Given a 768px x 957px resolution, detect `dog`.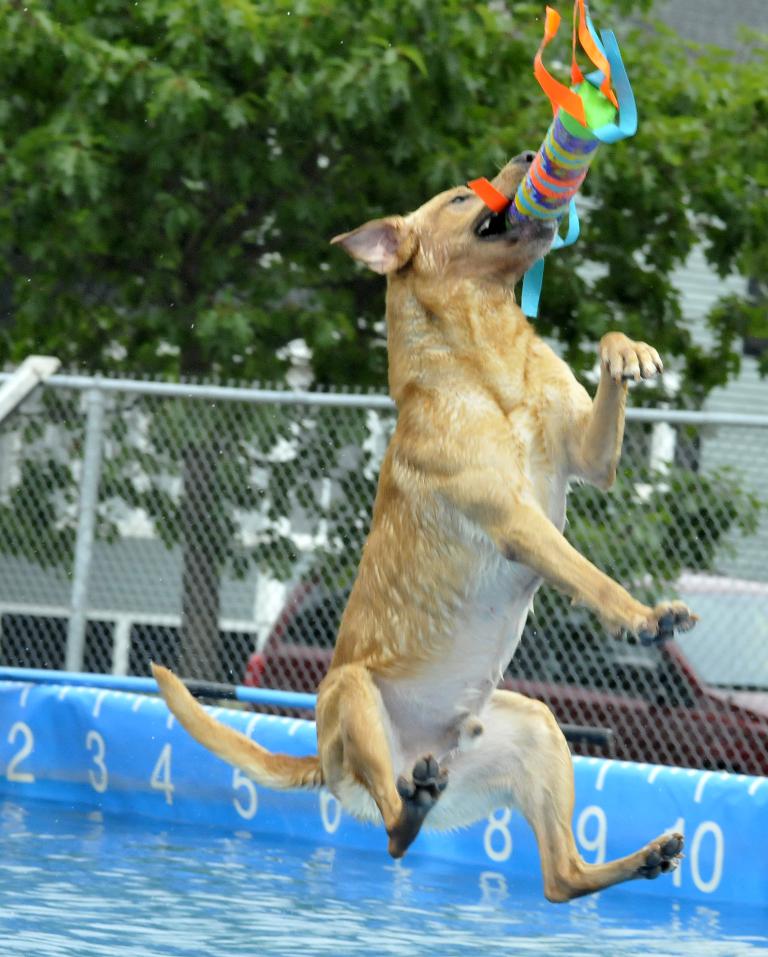
detection(141, 144, 699, 911).
